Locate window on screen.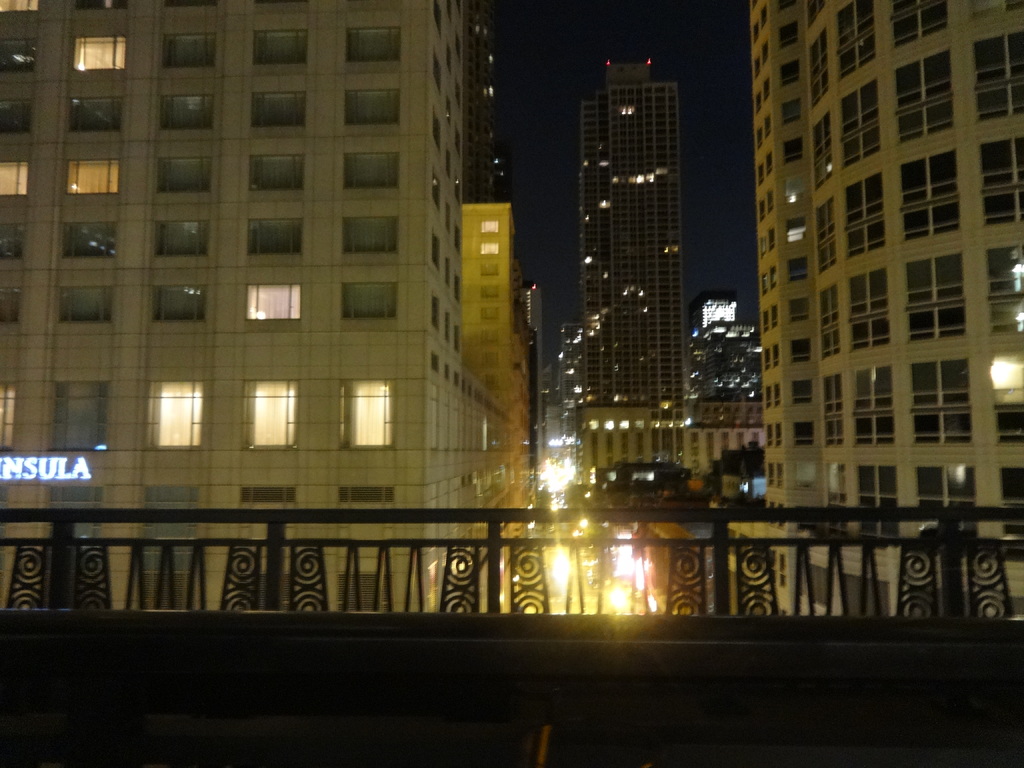
On screen at {"x1": 430, "y1": 358, "x2": 439, "y2": 373}.
